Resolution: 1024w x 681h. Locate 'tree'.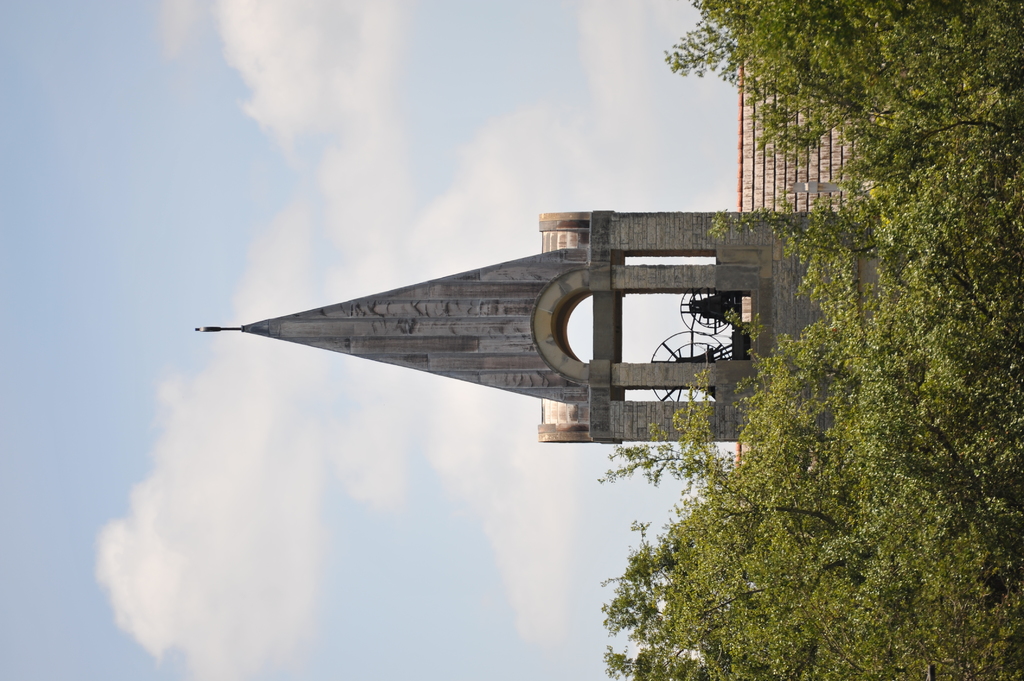
<bbox>602, 0, 1023, 680</bbox>.
